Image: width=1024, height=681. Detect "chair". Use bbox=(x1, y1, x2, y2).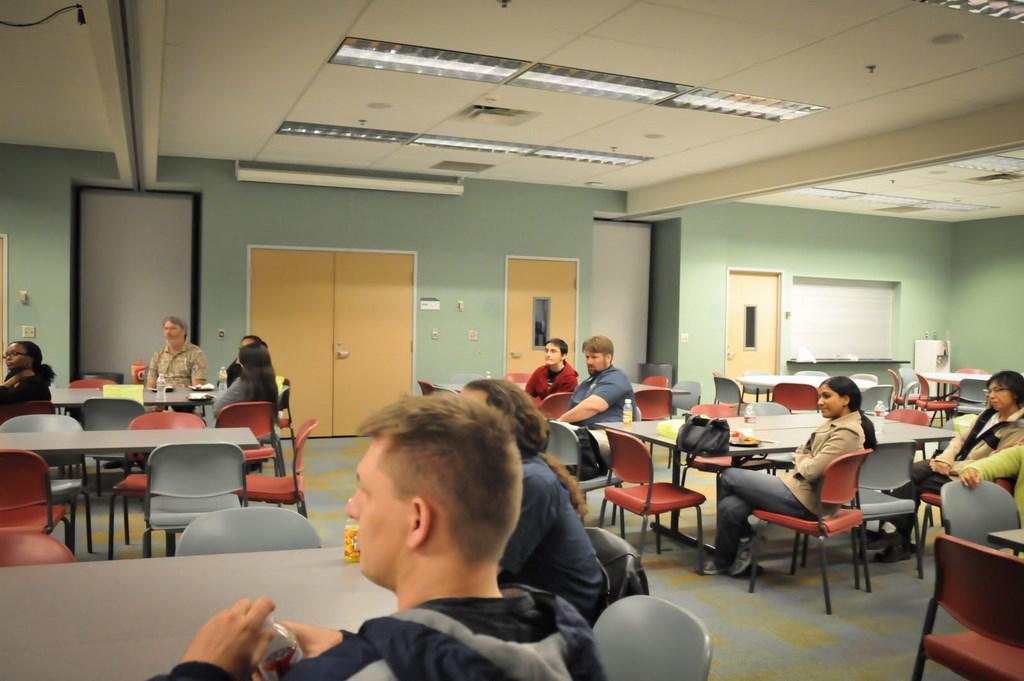
bbox=(944, 480, 1023, 555).
